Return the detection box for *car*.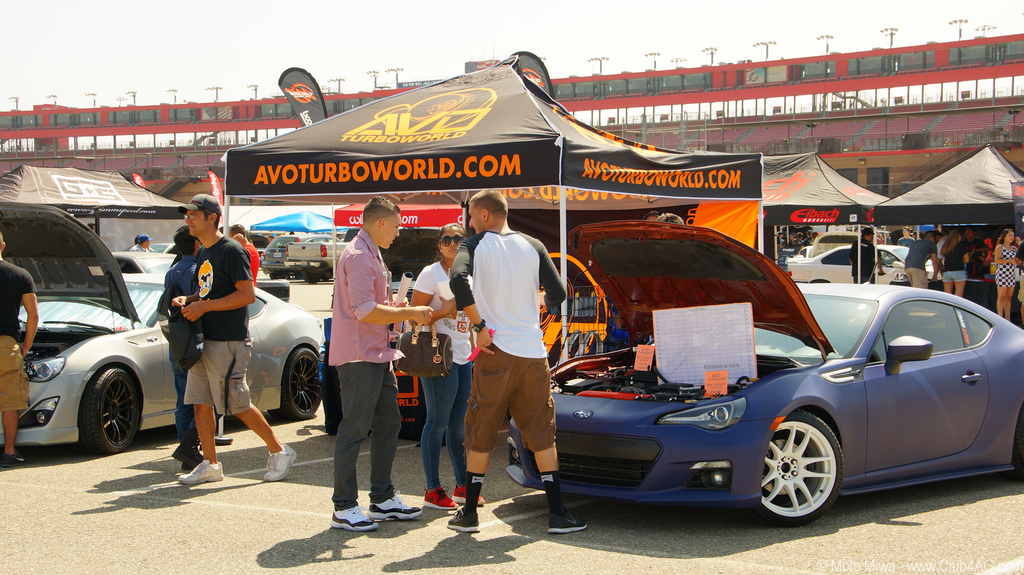
[500, 227, 1016, 524].
